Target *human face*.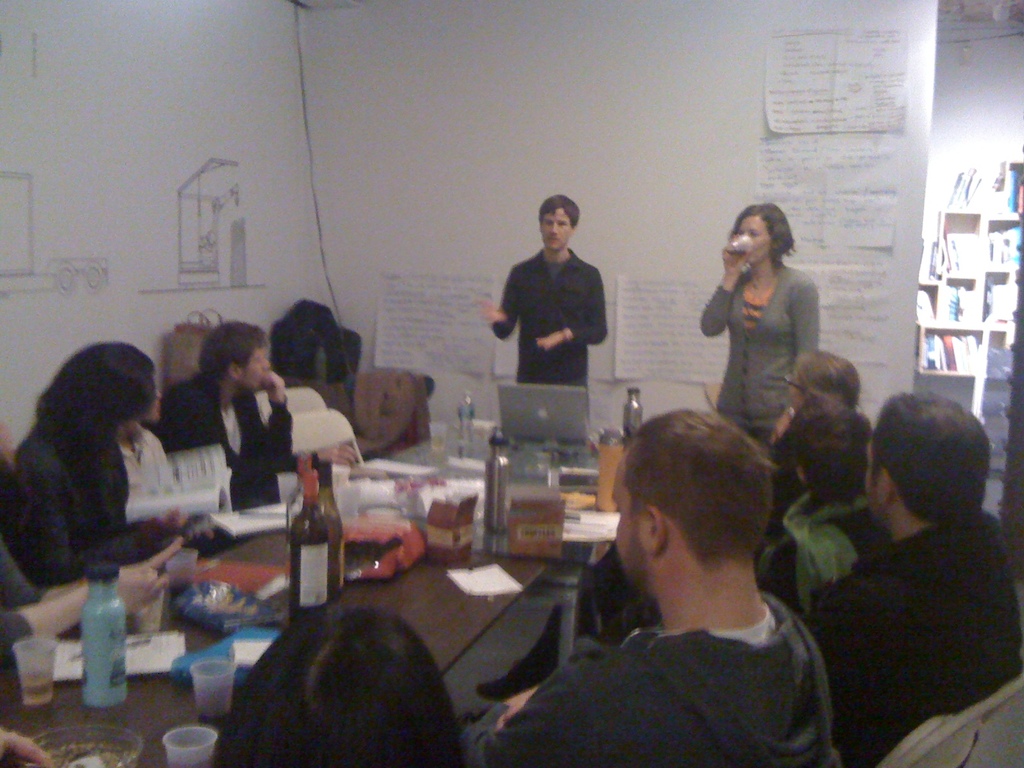
Target region: box(866, 447, 877, 521).
